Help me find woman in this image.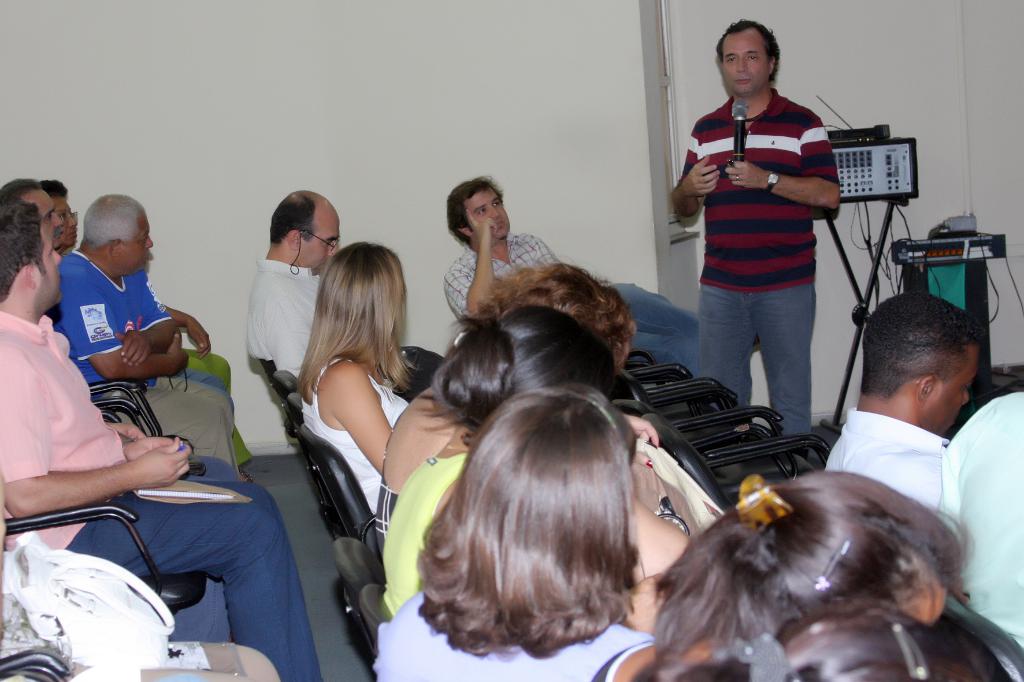
Found it: 372, 264, 638, 551.
